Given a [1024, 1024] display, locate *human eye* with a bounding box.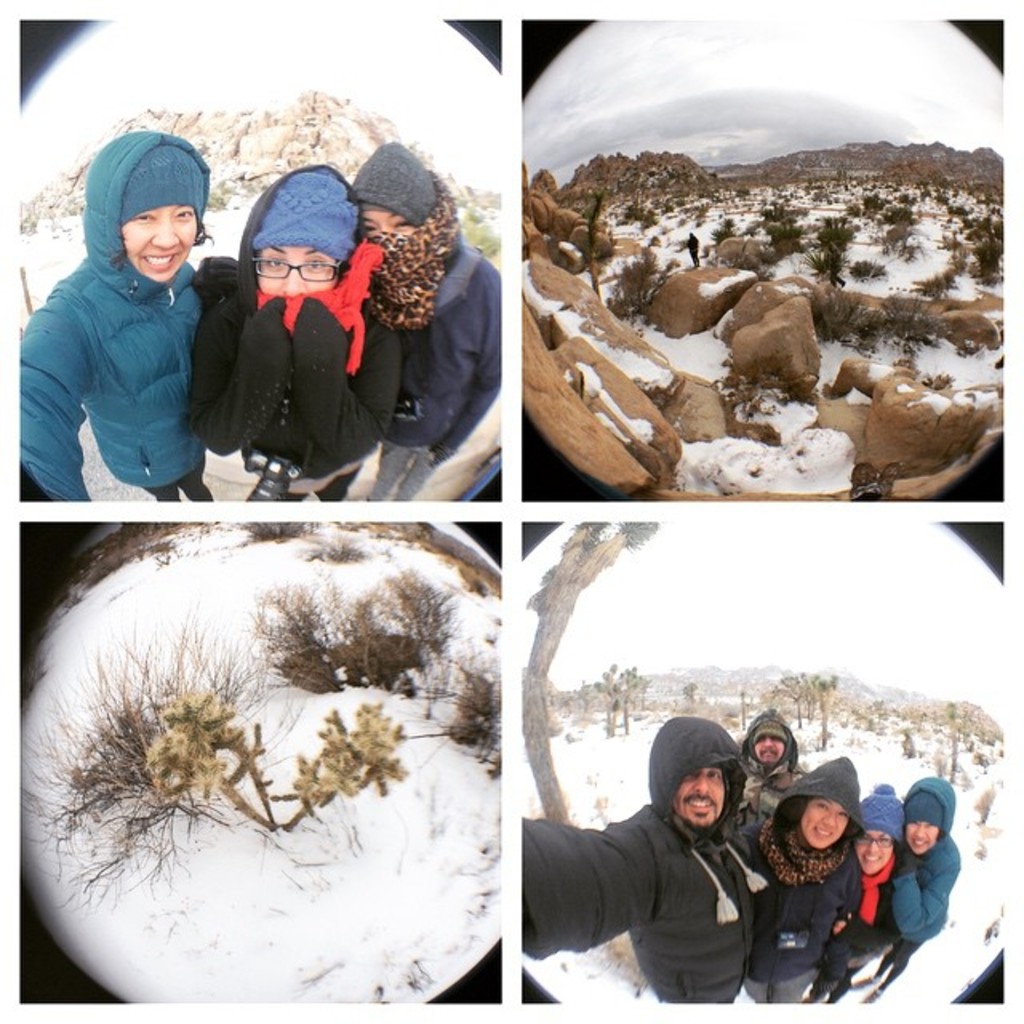
Located: pyautogui.locateOnScreen(853, 830, 875, 848).
